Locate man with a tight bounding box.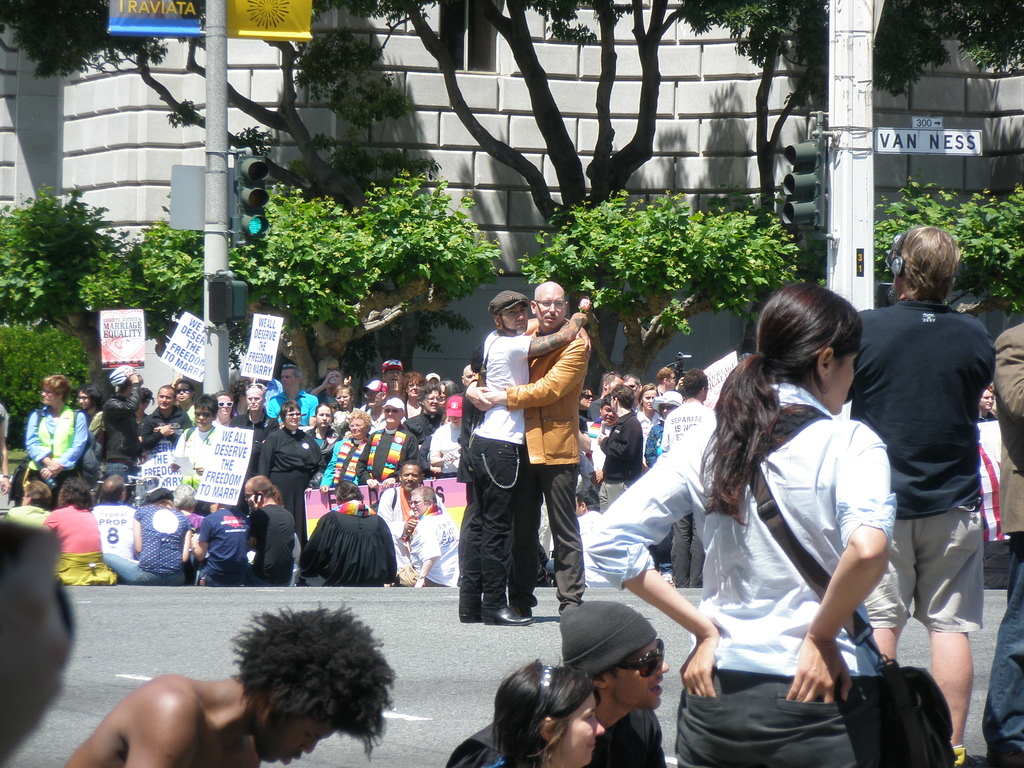
(left=266, top=362, right=320, bottom=433).
